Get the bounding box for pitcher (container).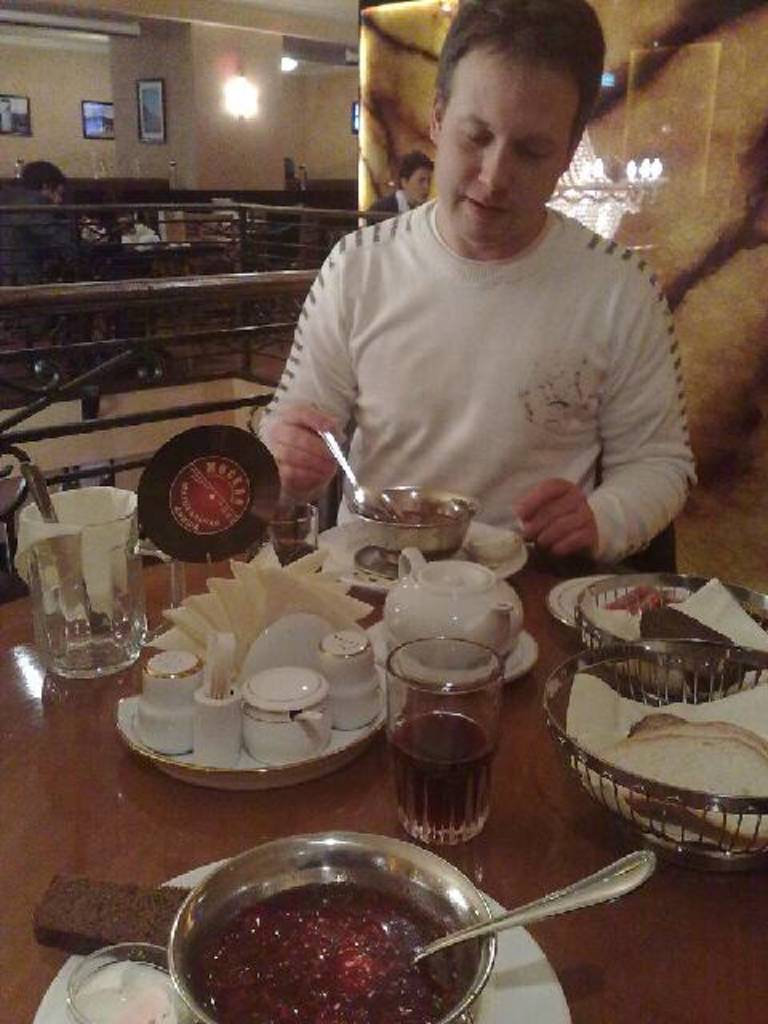
382 547 526 666.
